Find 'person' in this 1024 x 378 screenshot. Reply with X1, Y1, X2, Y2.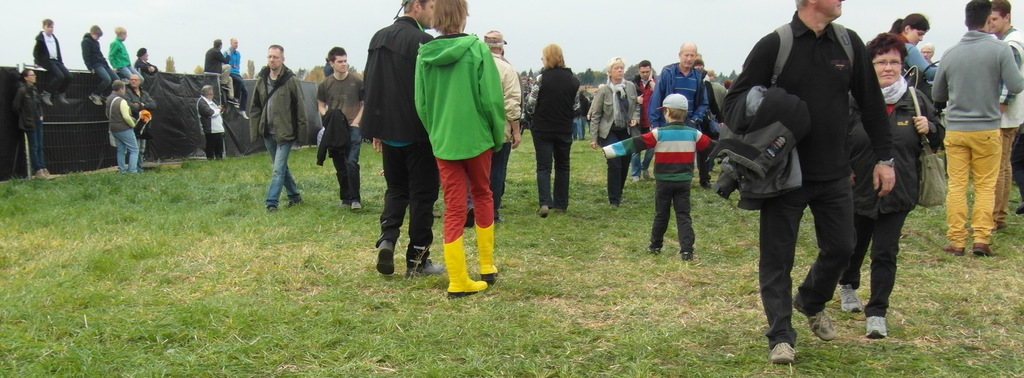
253, 41, 314, 216.
